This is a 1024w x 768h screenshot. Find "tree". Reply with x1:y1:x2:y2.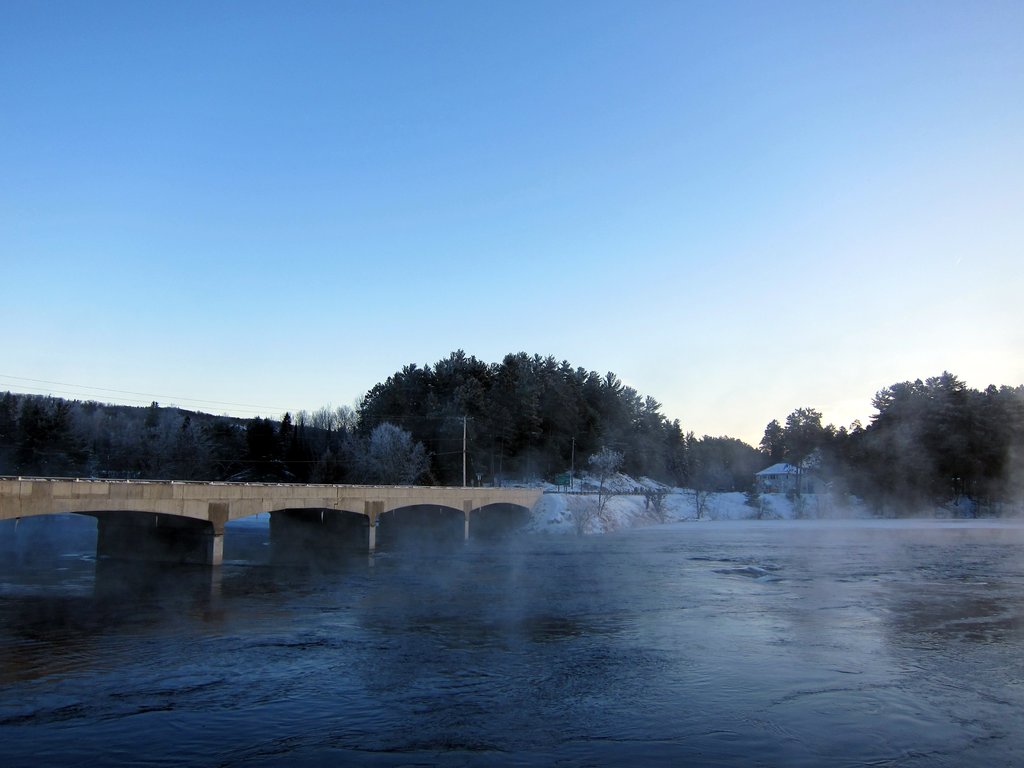
984:383:1023:399.
